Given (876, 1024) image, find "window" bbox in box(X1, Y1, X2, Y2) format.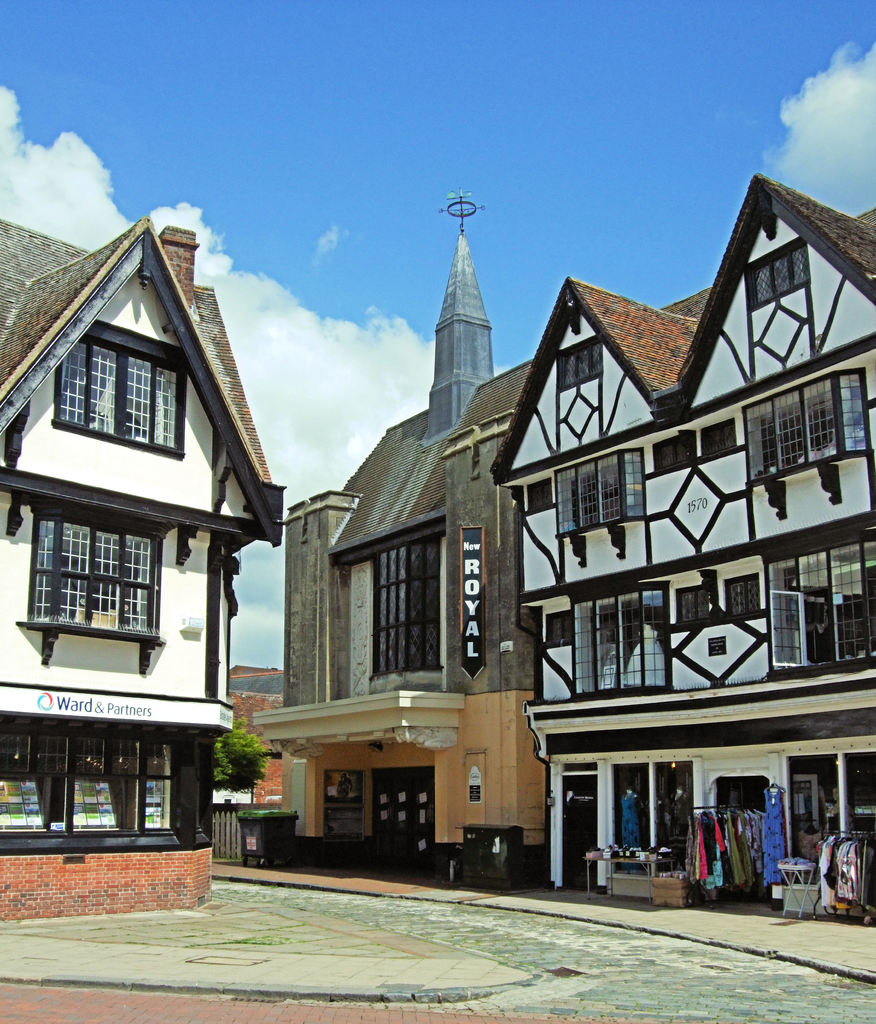
box(750, 239, 803, 316).
